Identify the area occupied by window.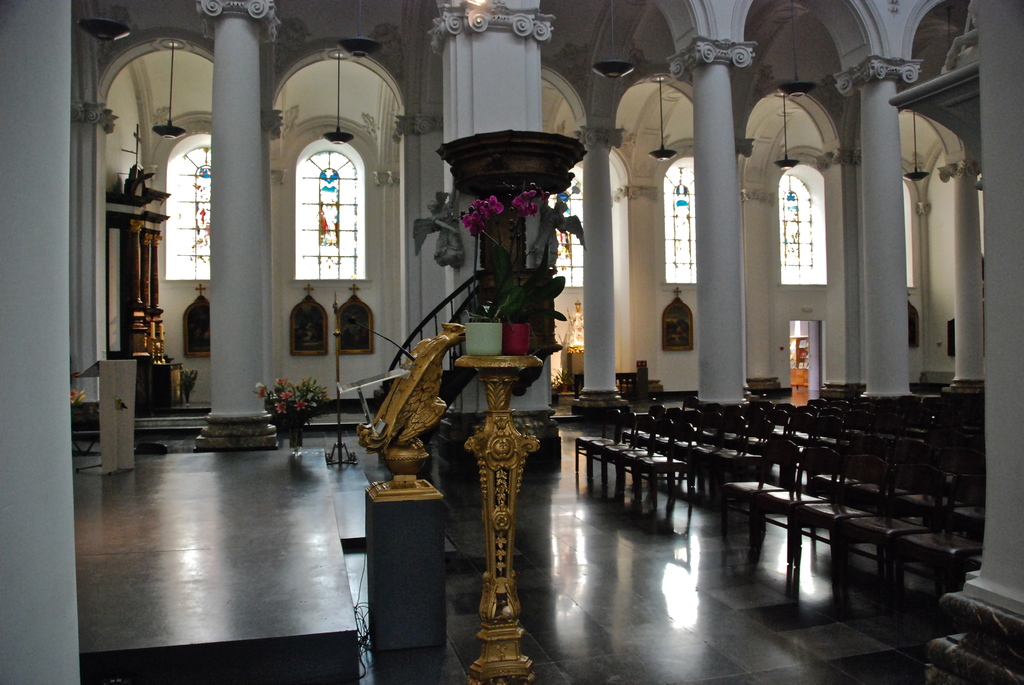
Area: 666, 156, 695, 284.
